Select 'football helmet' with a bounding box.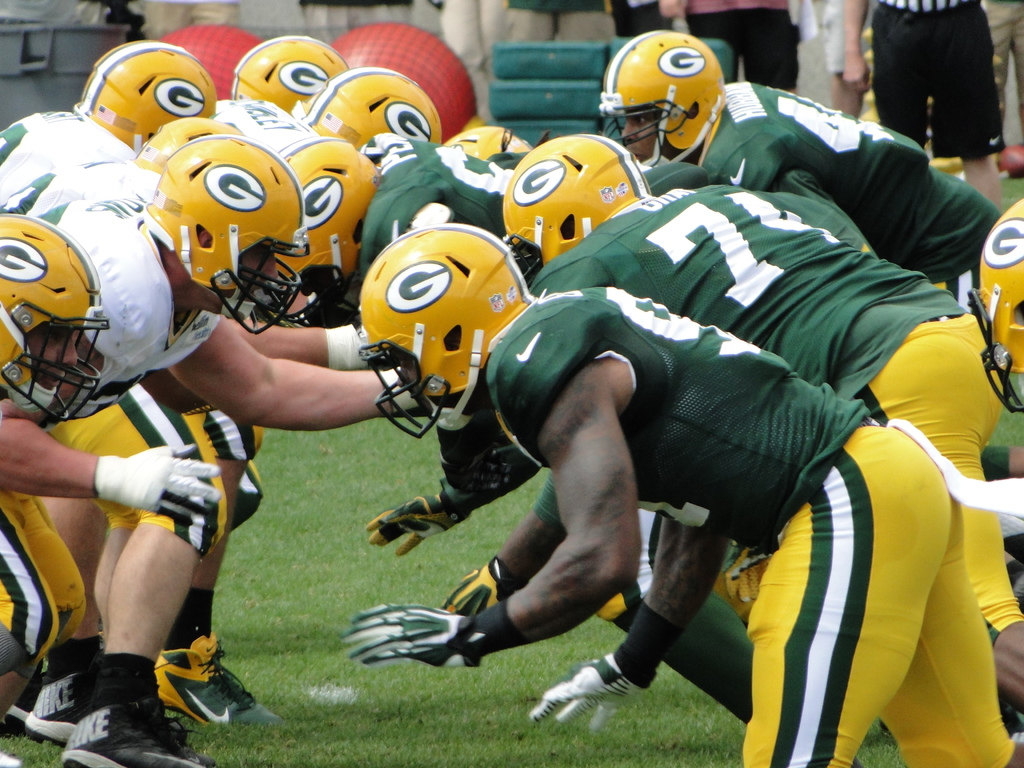
bbox(143, 135, 316, 324).
